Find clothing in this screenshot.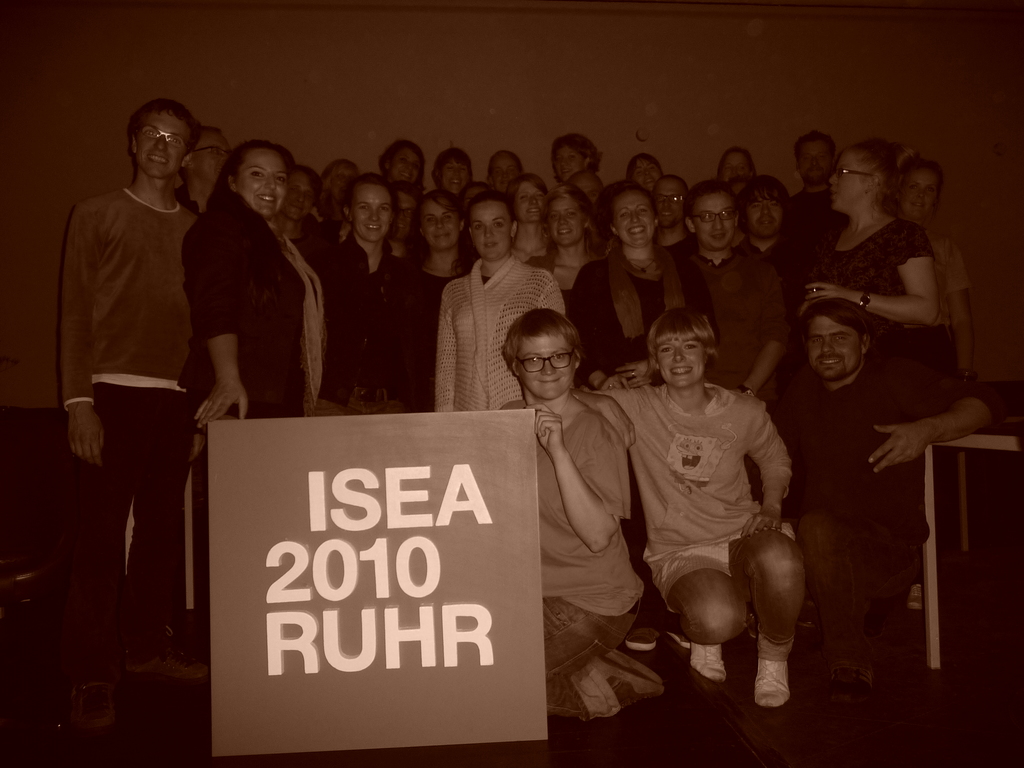
The bounding box for clothing is [left=495, top=386, right=640, bottom=718].
